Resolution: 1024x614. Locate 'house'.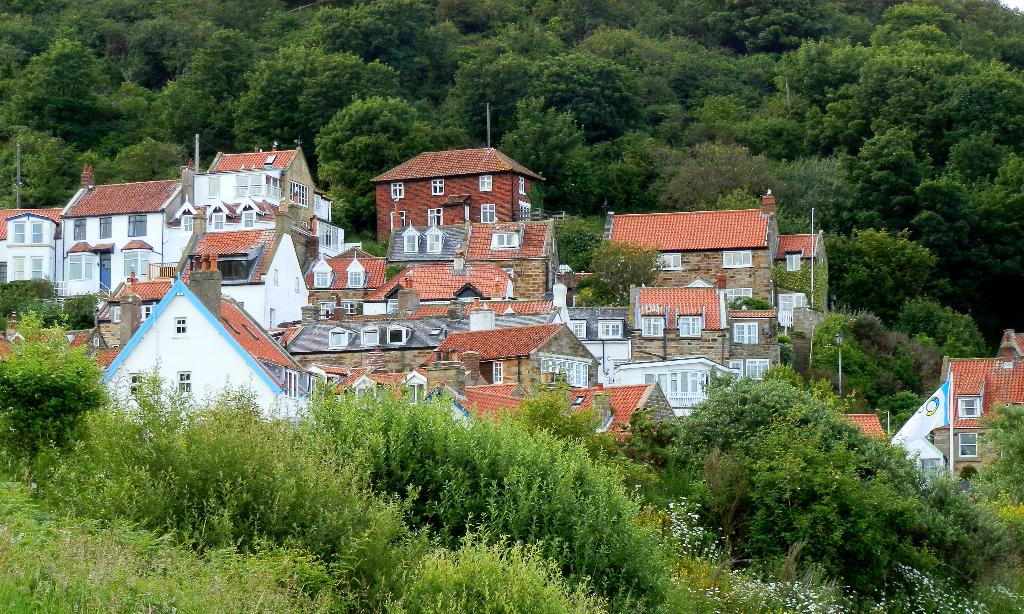
194:133:333:256.
